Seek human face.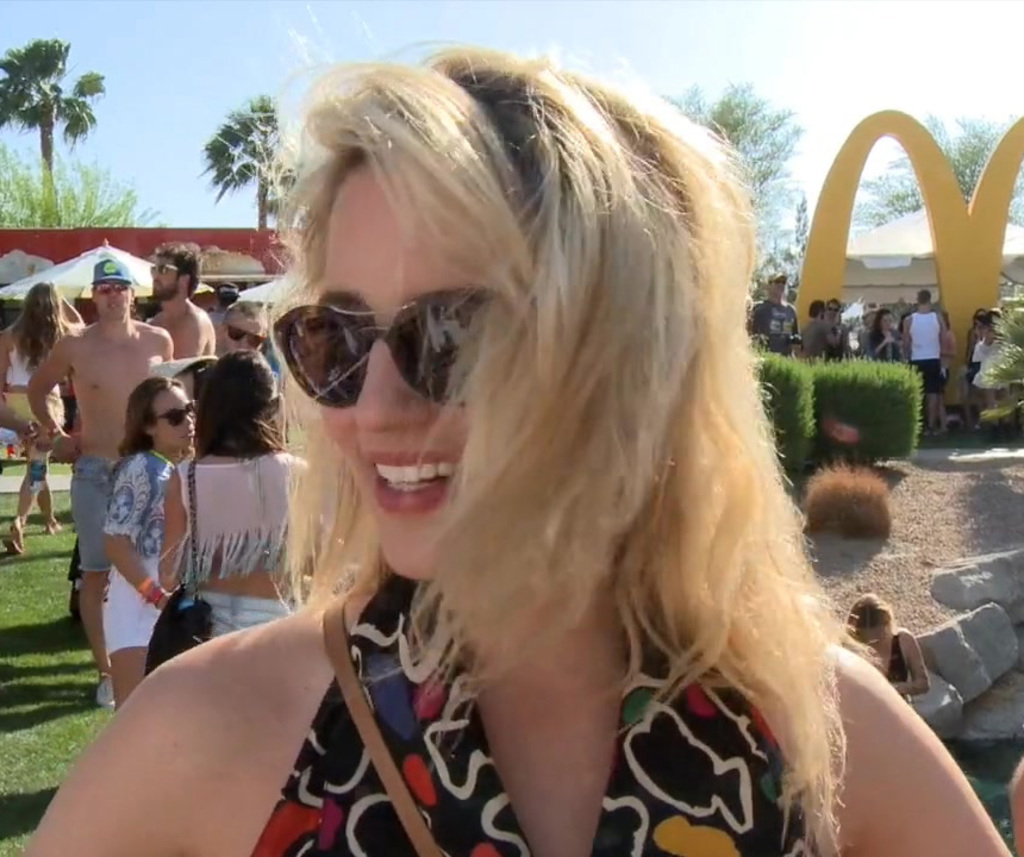
{"x1": 156, "y1": 380, "x2": 198, "y2": 449}.
